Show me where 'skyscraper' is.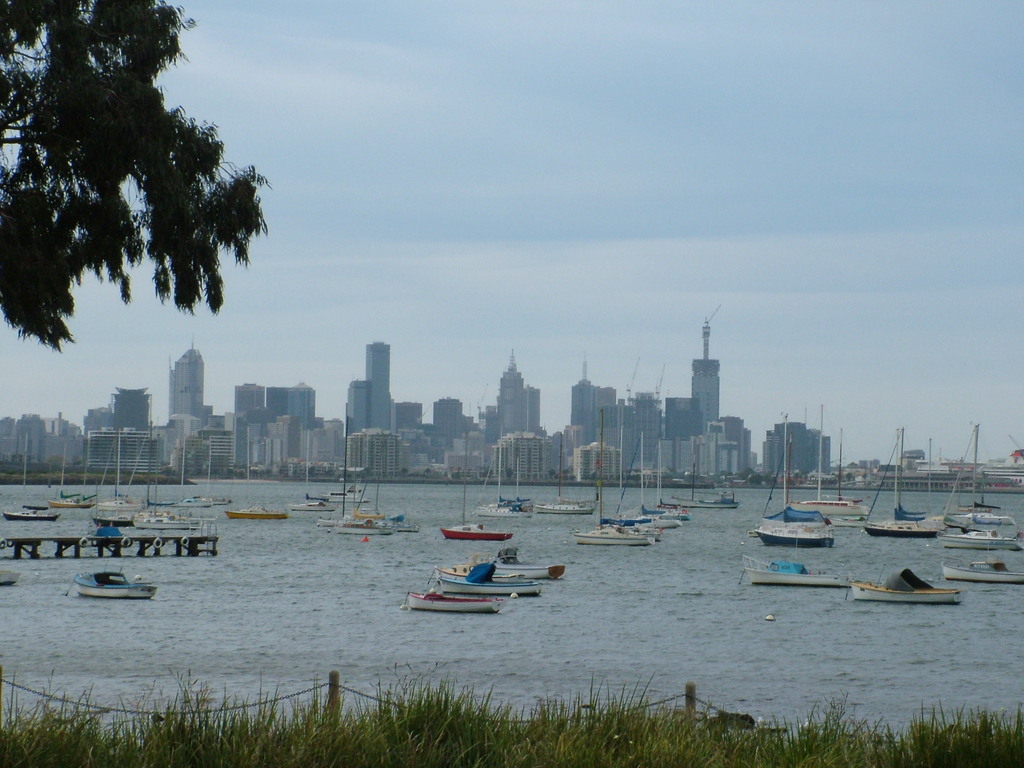
'skyscraper' is at left=365, top=339, right=391, bottom=431.
